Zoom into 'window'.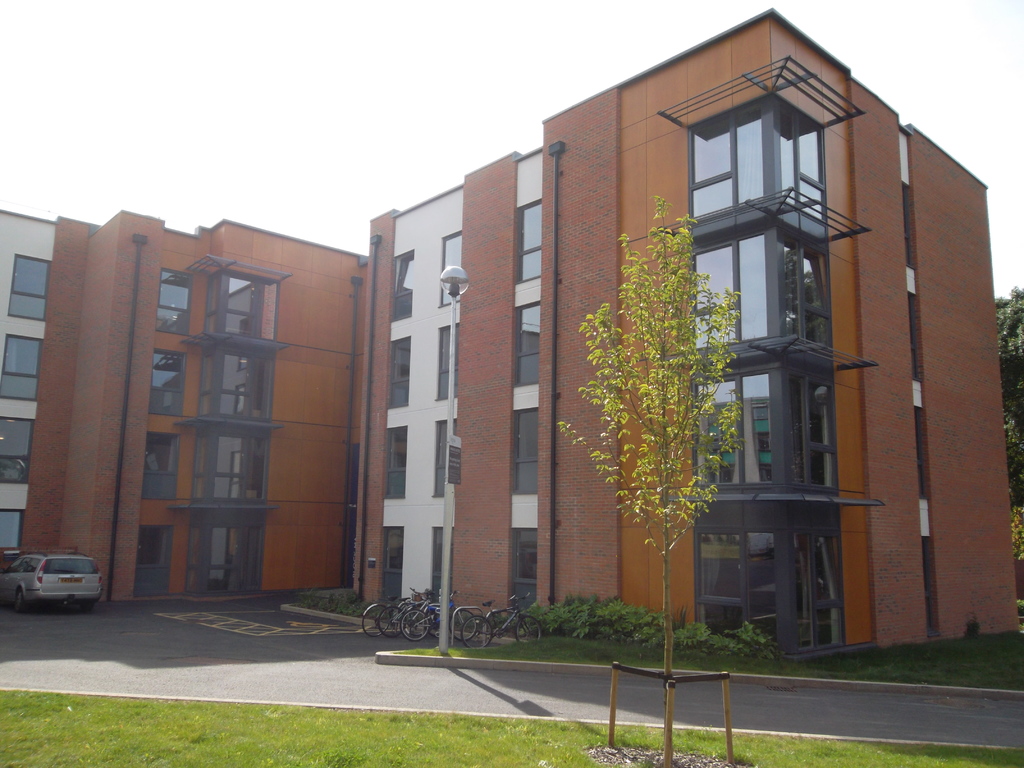
Zoom target: [left=212, top=273, right=263, bottom=339].
